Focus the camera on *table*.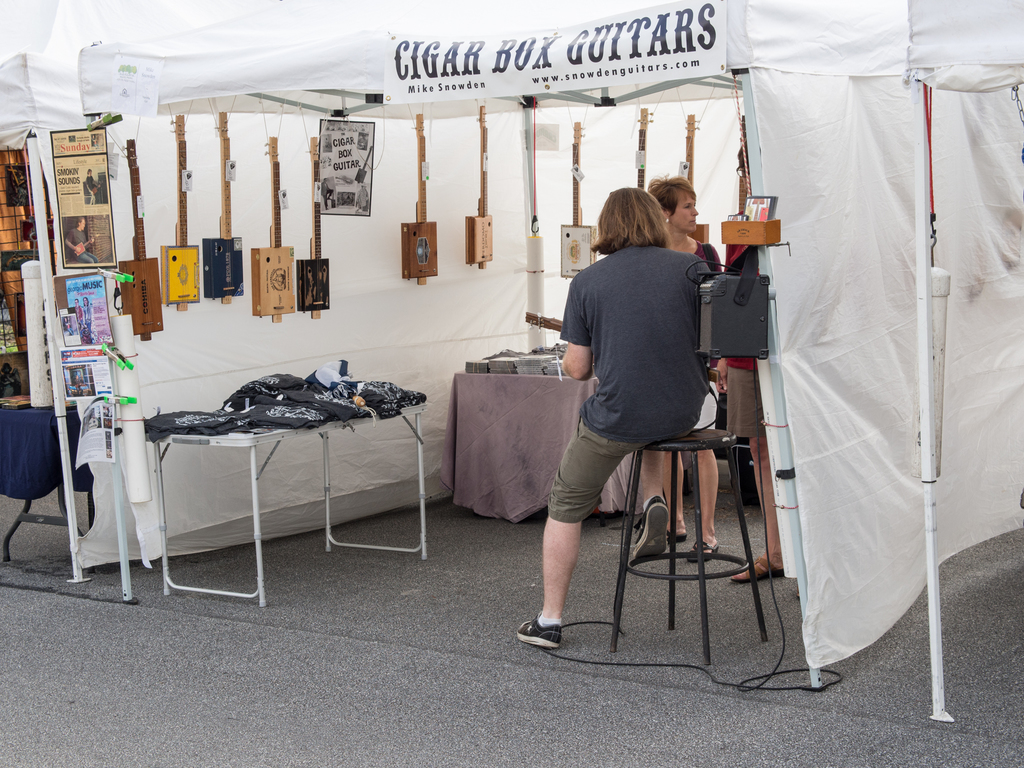
Focus region: (438,374,693,524).
